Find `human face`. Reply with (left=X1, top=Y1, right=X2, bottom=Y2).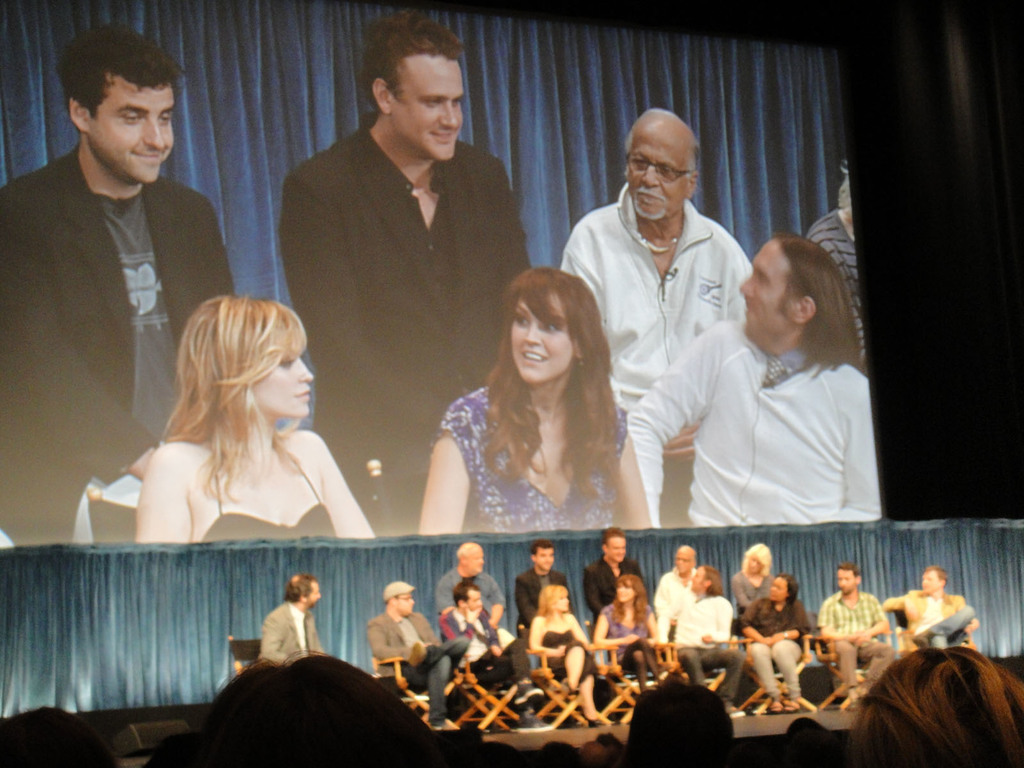
(left=766, top=577, right=790, bottom=601).
